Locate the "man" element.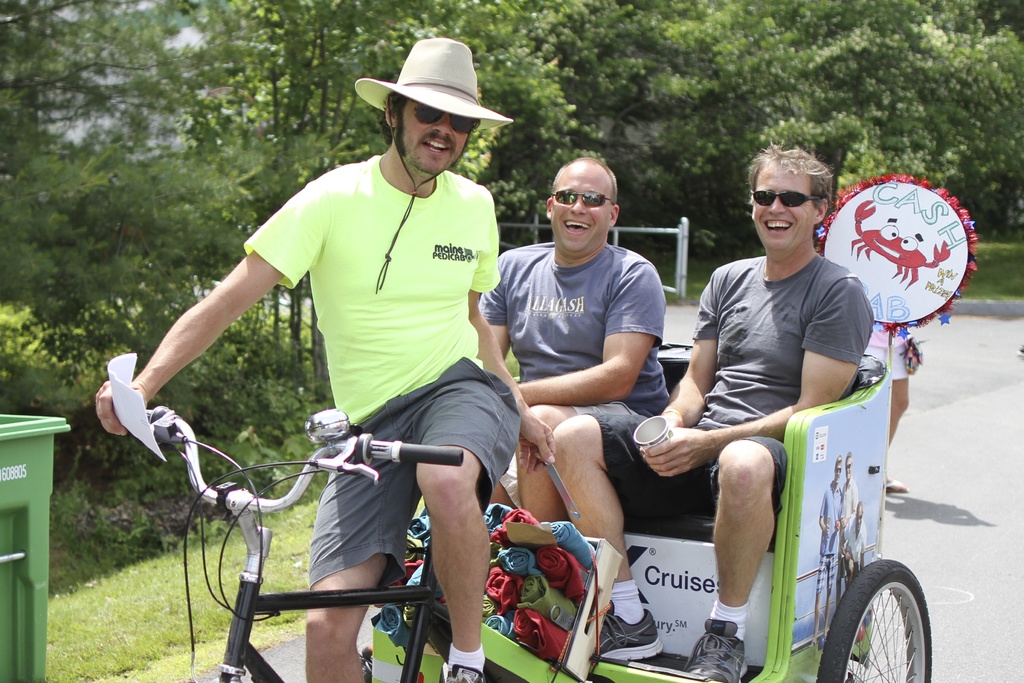
Element bbox: {"left": 466, "top": 148, "right": 671, "bottom": 654}.
